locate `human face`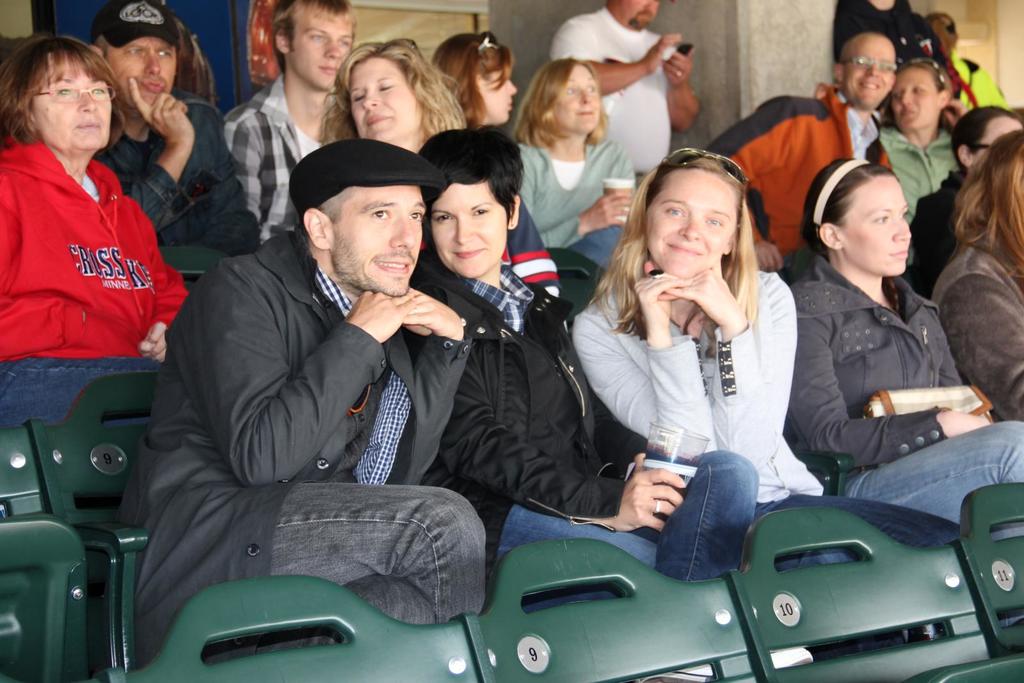
(left=626, top=2, right=660, bottom=28)
